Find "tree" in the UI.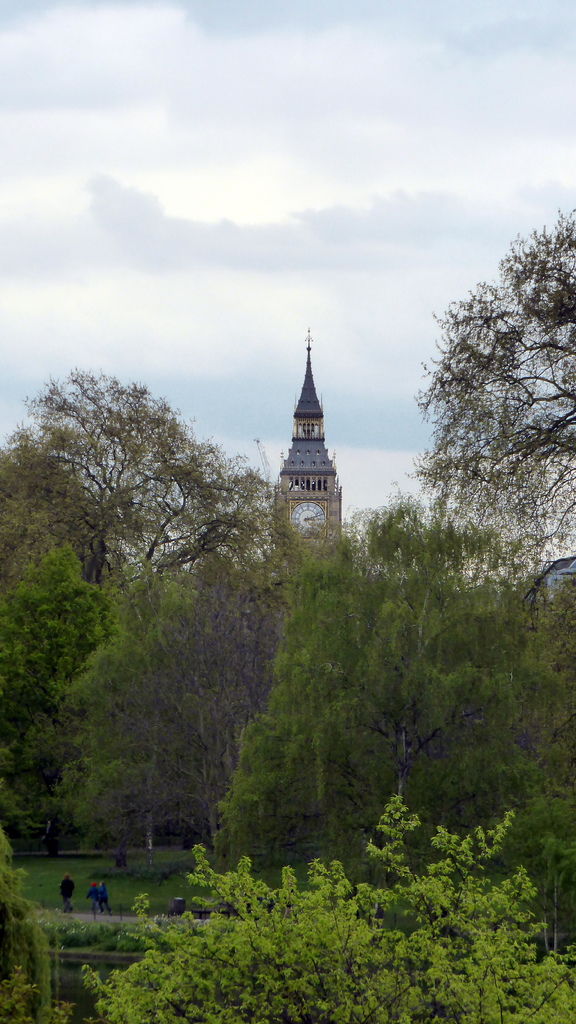
UI element at Rect(408, 198, 575, 623).
